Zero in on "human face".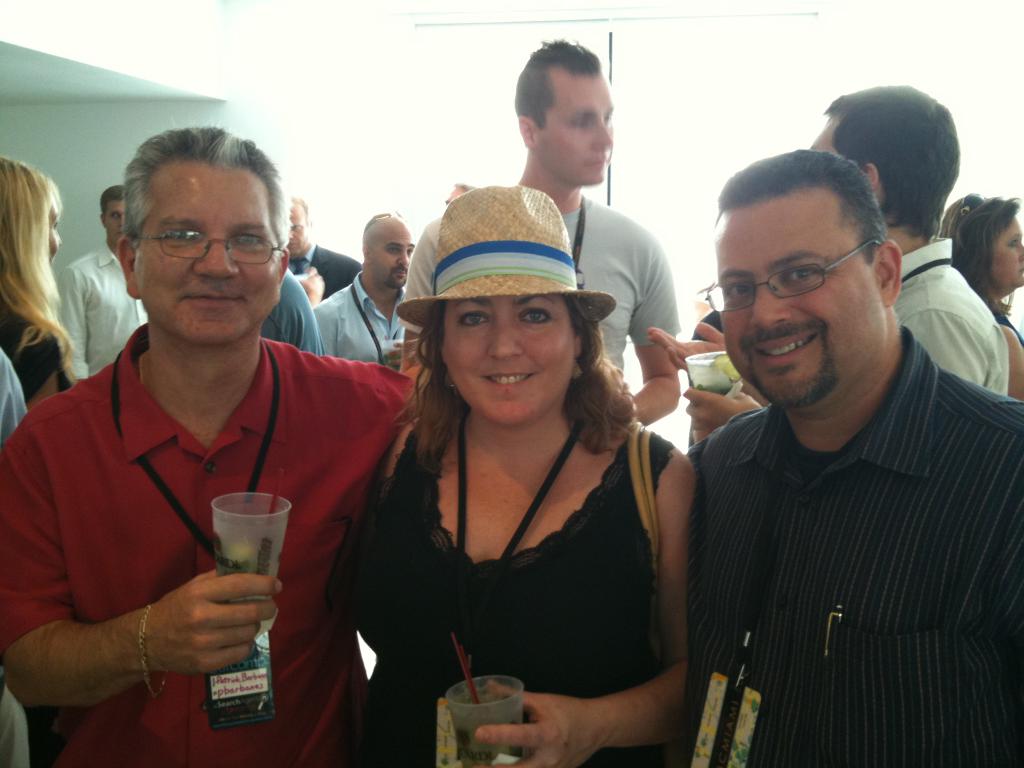
Zeroed in: 717:191:885:409.
